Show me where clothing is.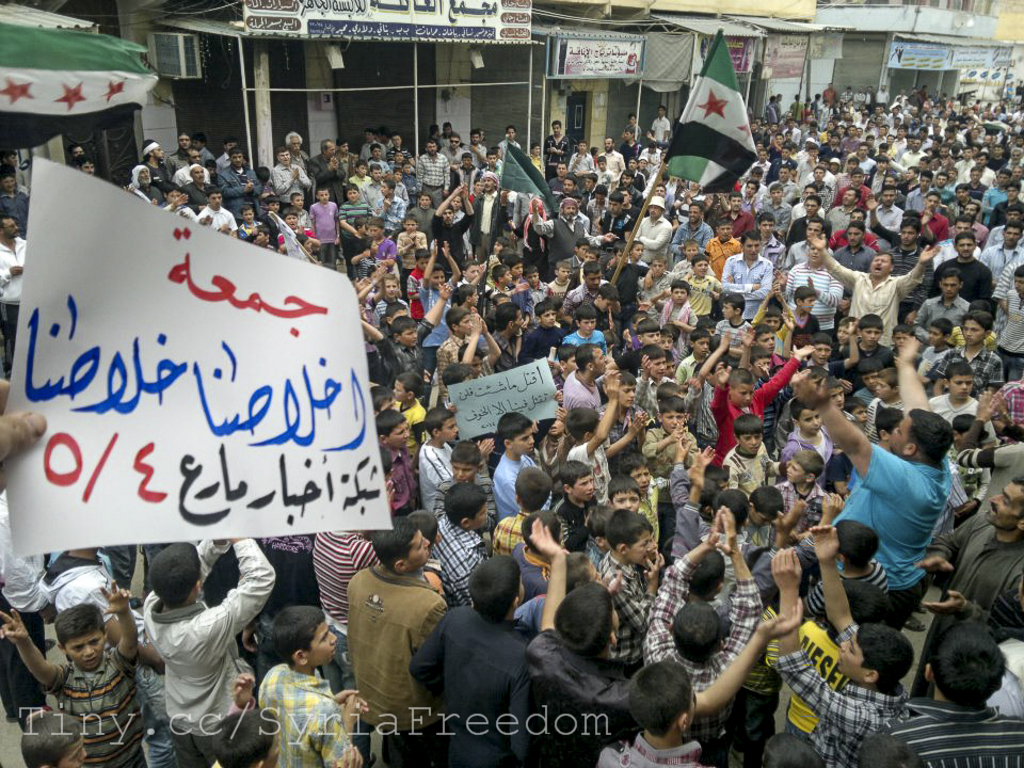
clothing is at (x1=721, y1=445, x2=780, y2=494).
